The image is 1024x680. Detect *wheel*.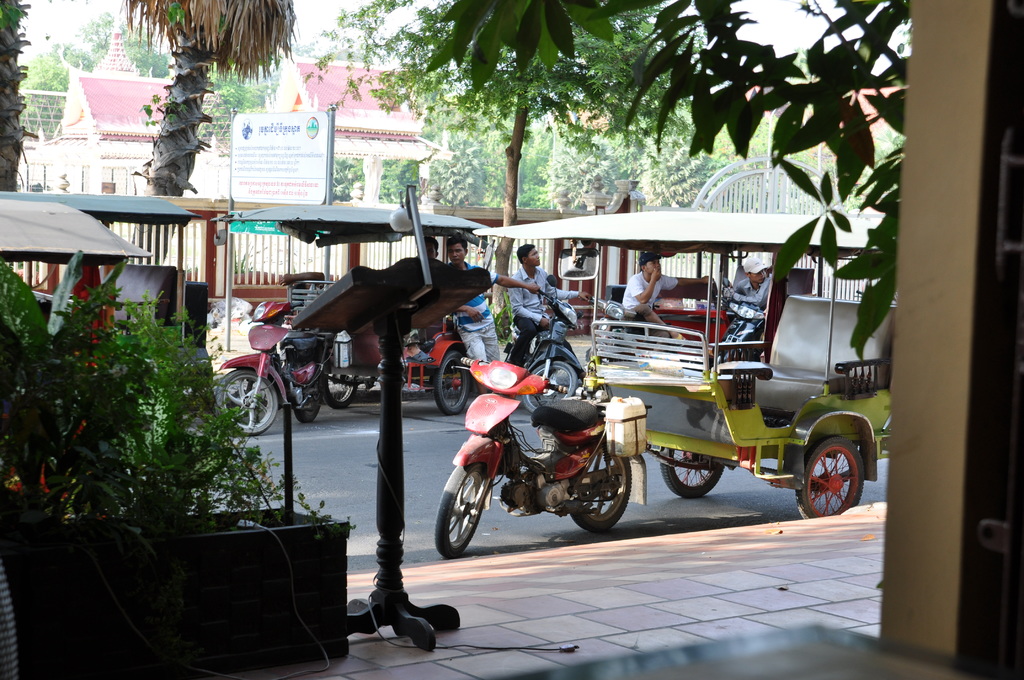
Detection: region(218, 367, 278, 435).
